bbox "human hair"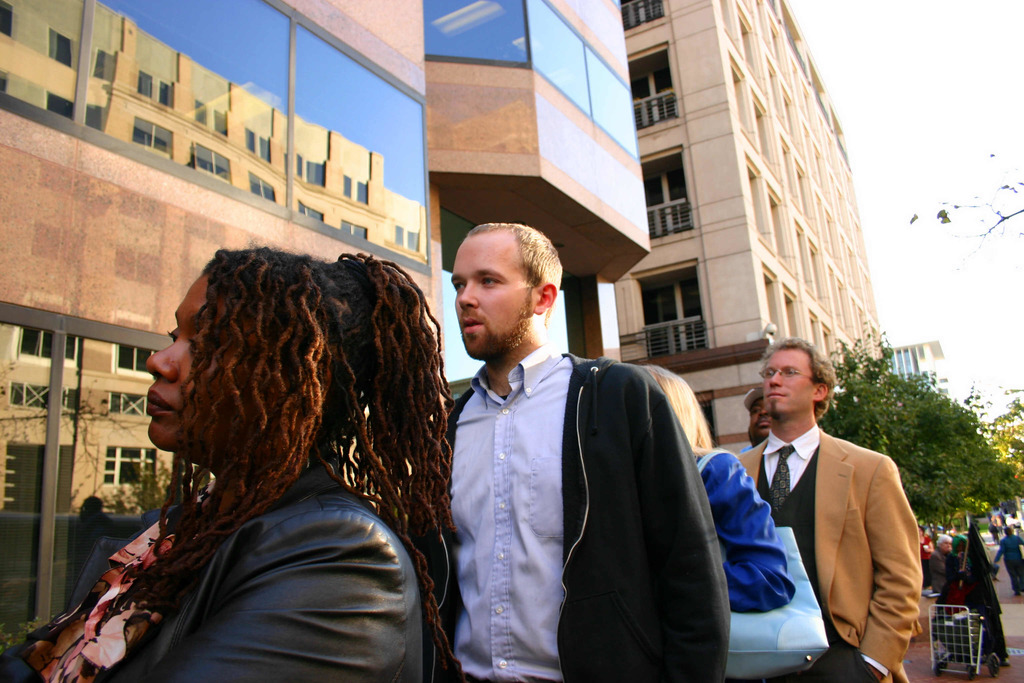
[755, 334, 834, 417]
